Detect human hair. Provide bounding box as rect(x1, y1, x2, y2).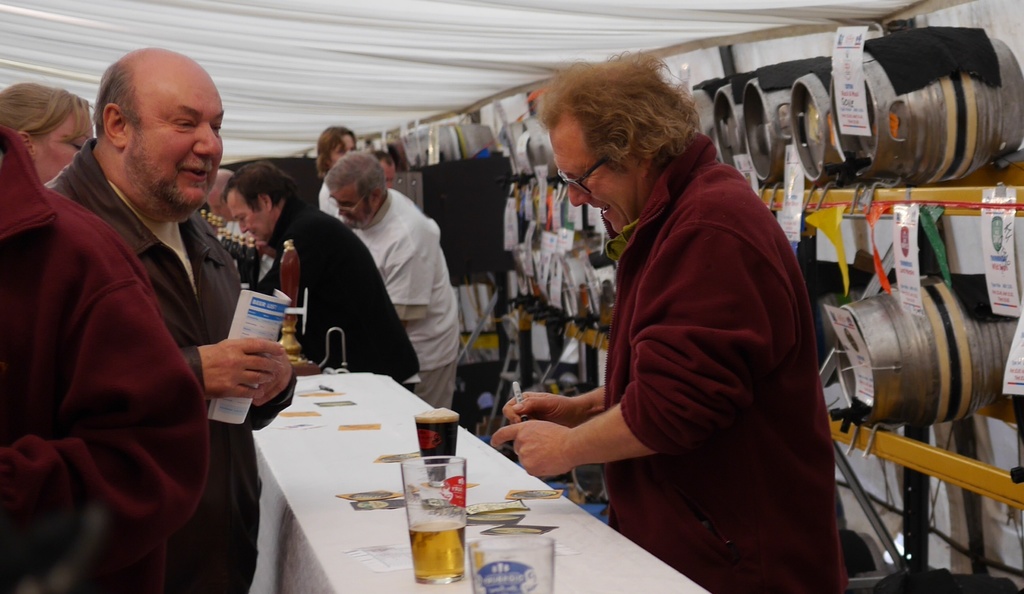
rect(220, 160, 299, 212).
